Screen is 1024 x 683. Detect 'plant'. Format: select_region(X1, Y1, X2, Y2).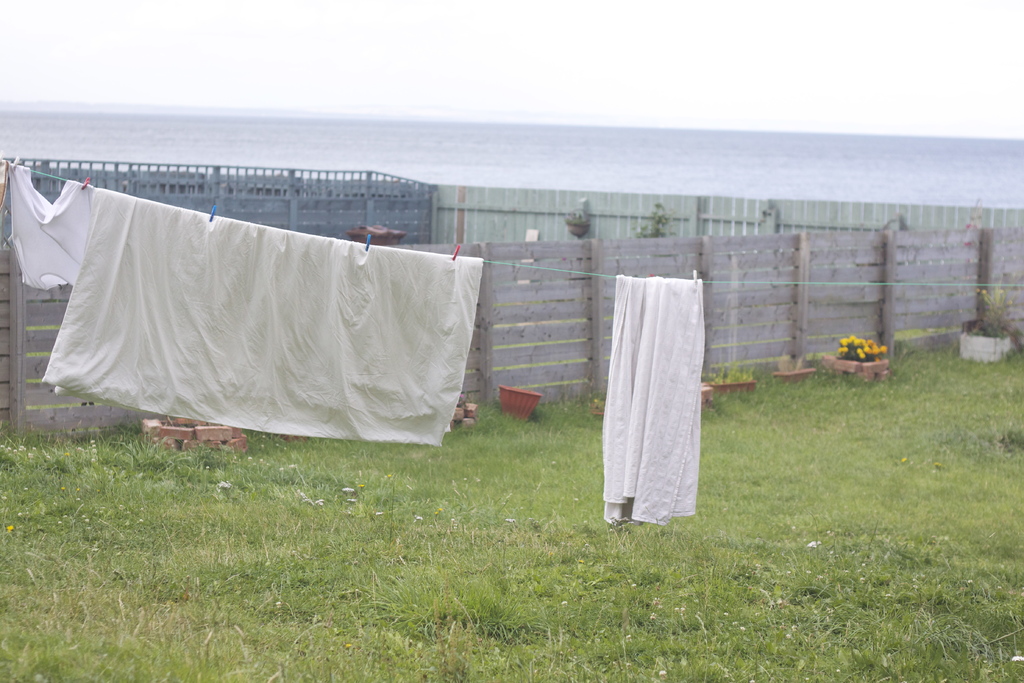
select_region(959, 284, 1023, 345).
